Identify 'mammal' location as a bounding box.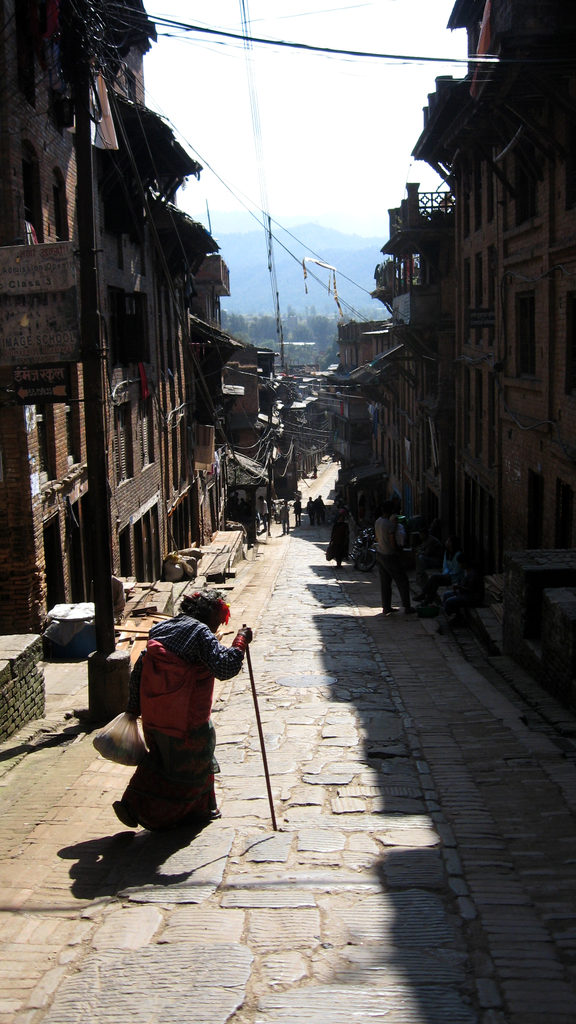
101:605:237:849.
